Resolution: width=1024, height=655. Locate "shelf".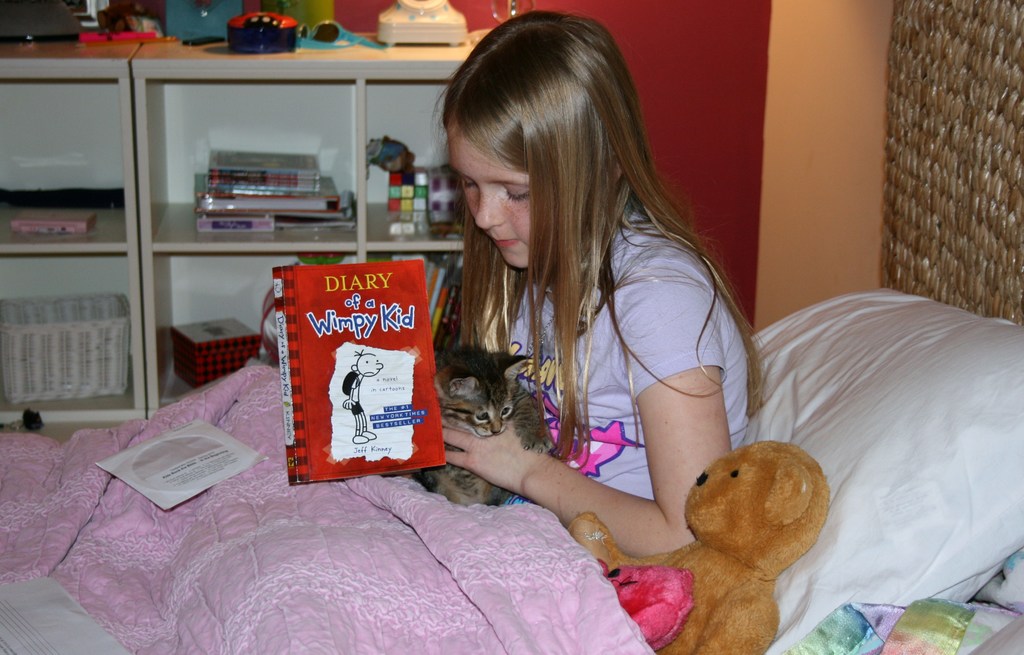
[367,84,467,241].
